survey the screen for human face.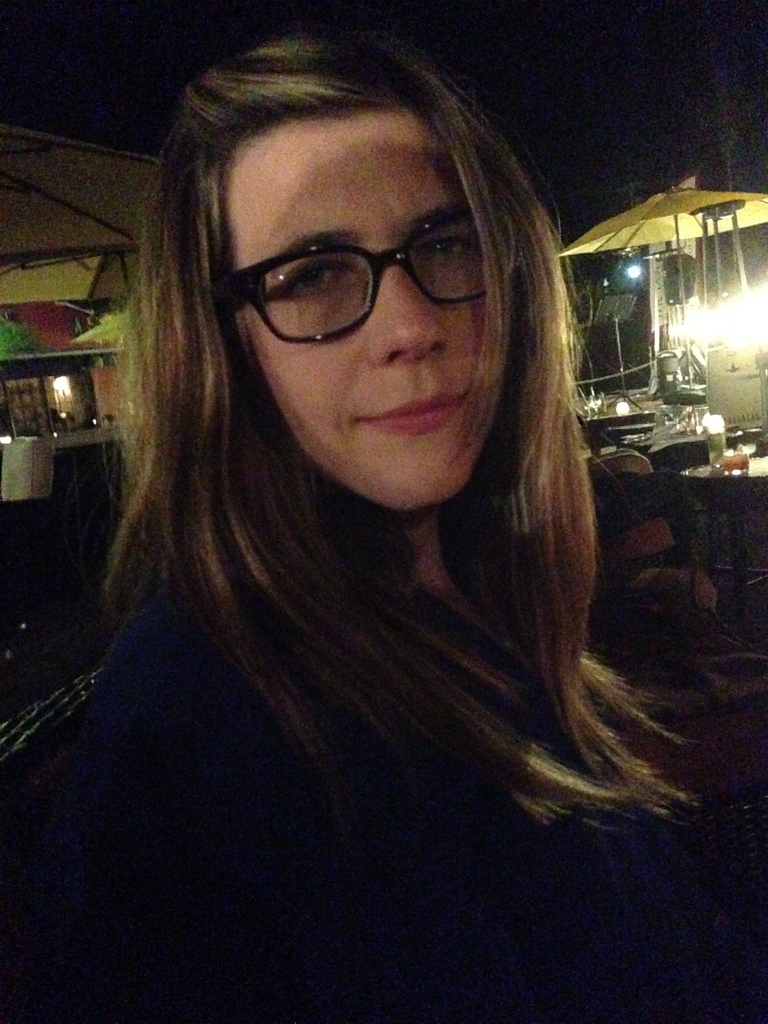
Survey found: detection(192, 87, 543, 493).
